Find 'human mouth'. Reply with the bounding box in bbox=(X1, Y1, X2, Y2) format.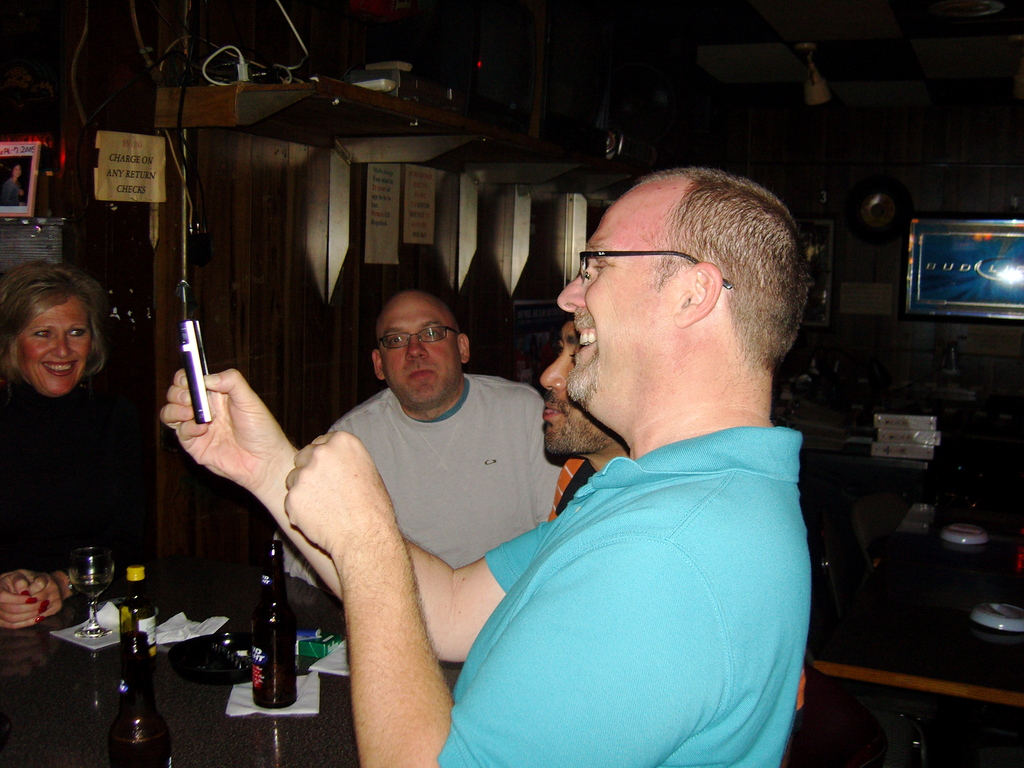
bbox=(544, 400, 569, 416).
